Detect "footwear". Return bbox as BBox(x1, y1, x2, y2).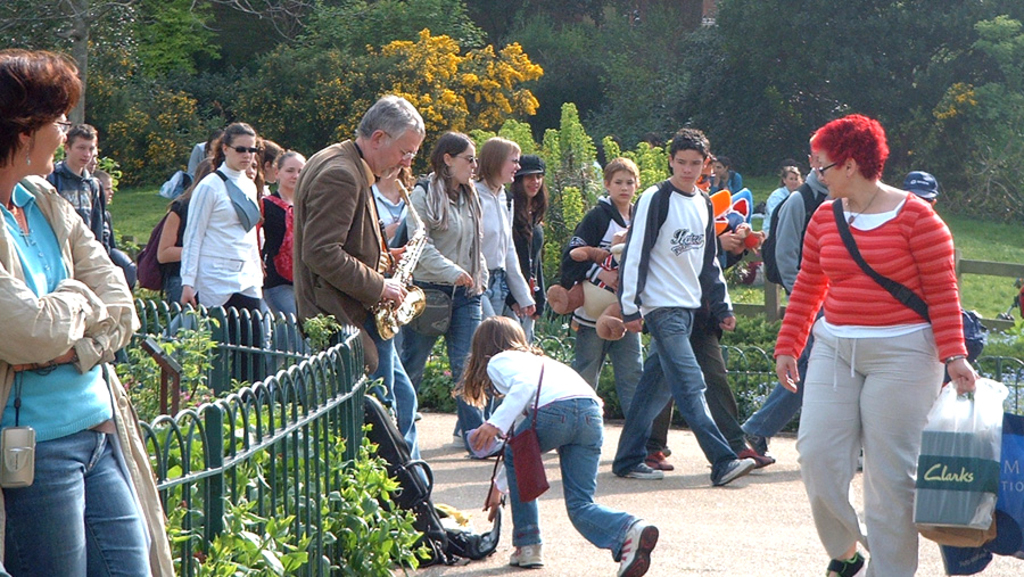
BBox(624, 459, 666, 484).
